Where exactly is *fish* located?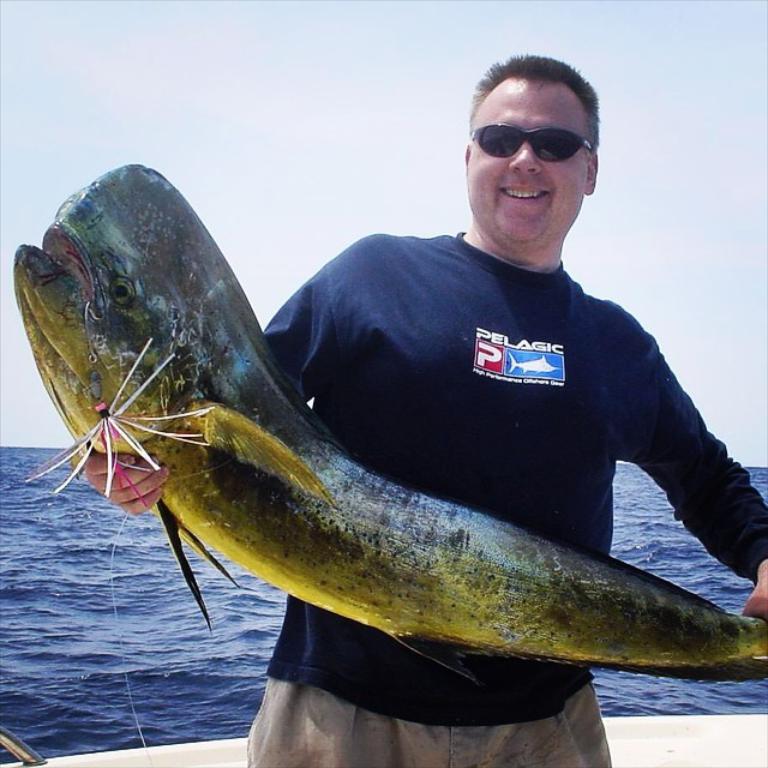
Its bounding box is 14:168:767:686.
